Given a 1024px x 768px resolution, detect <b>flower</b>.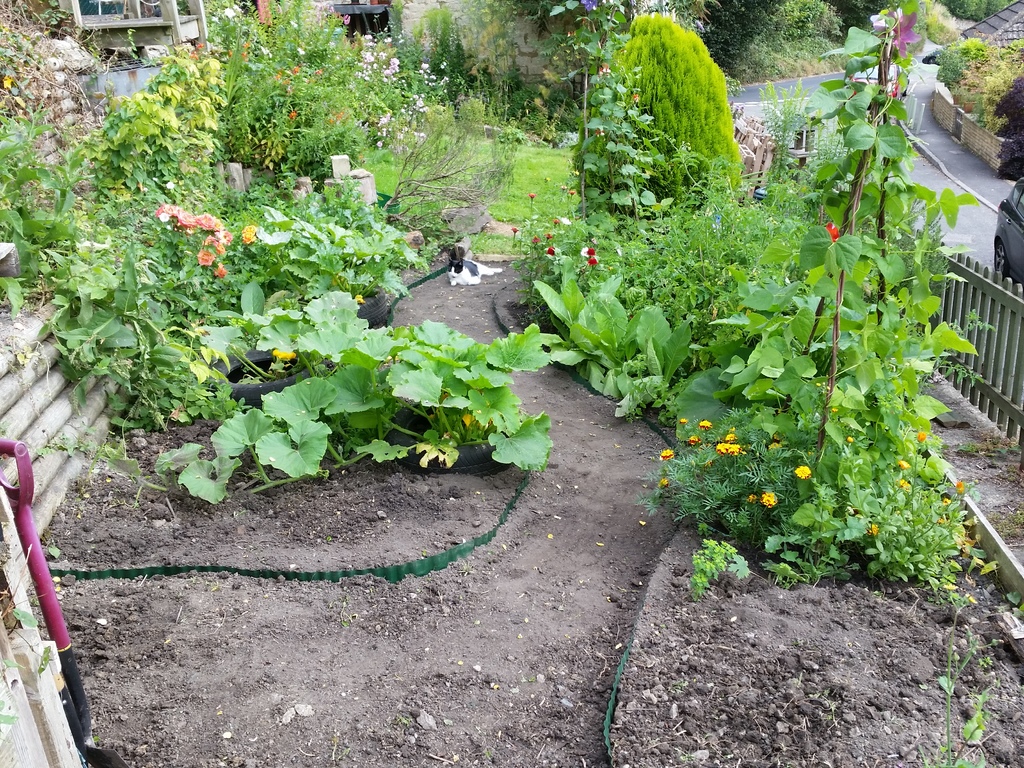
[left=826, top=225, right=837, bottom=236].
